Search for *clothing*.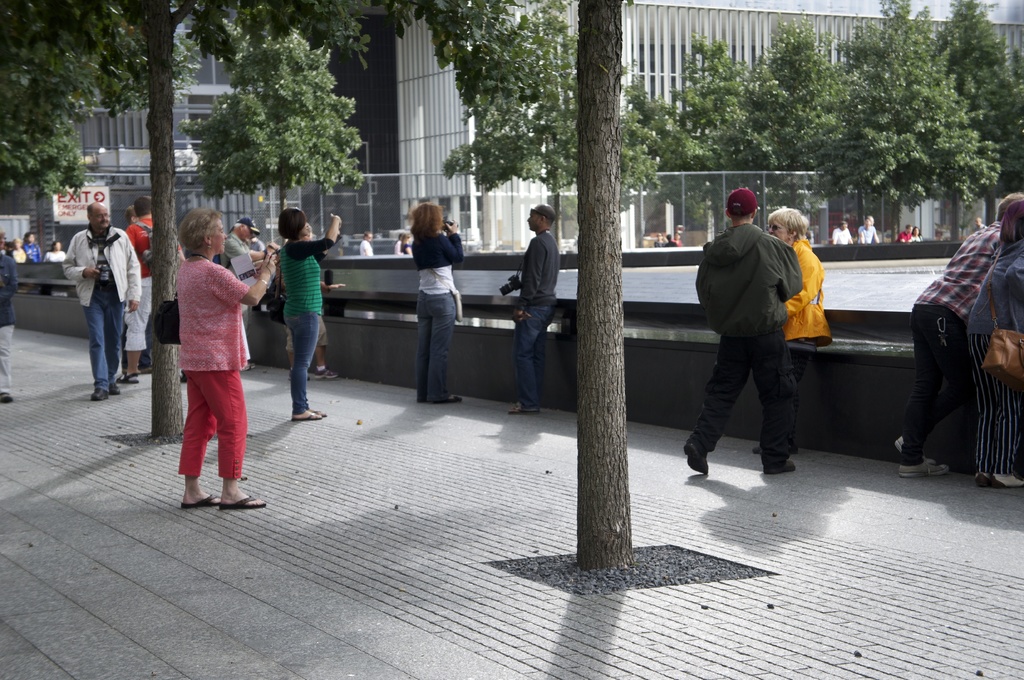
Found at BBox(161, 237, 245, 483).
